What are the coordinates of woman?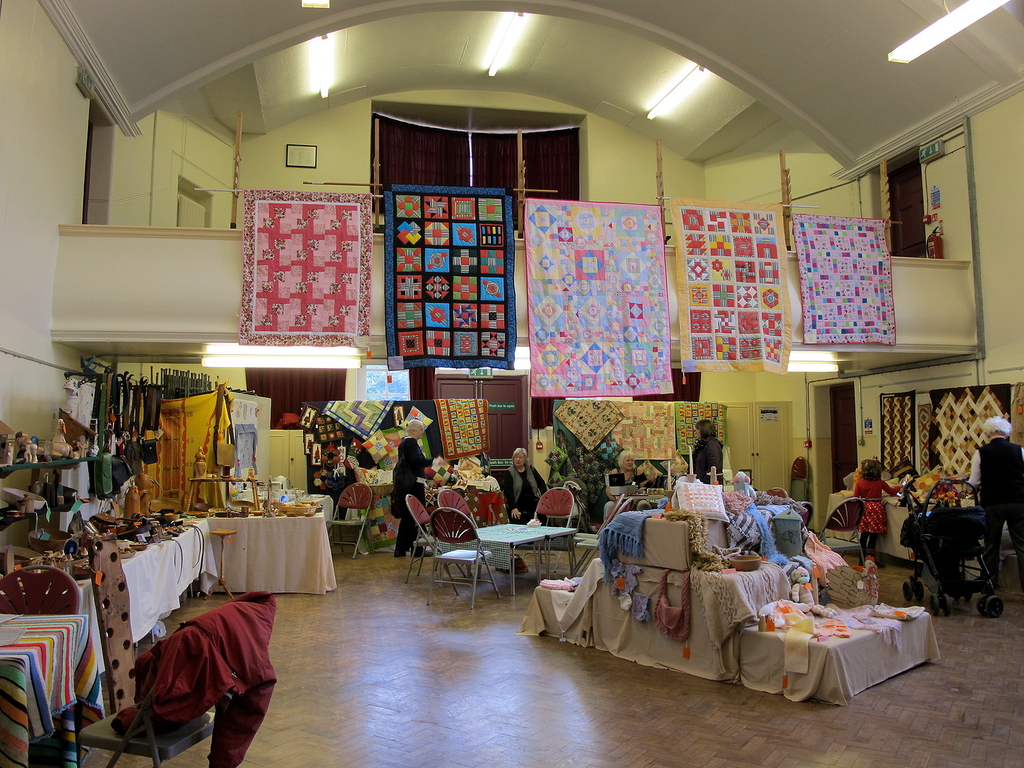
x1=391 y1=422 x2=432 y2=558.
